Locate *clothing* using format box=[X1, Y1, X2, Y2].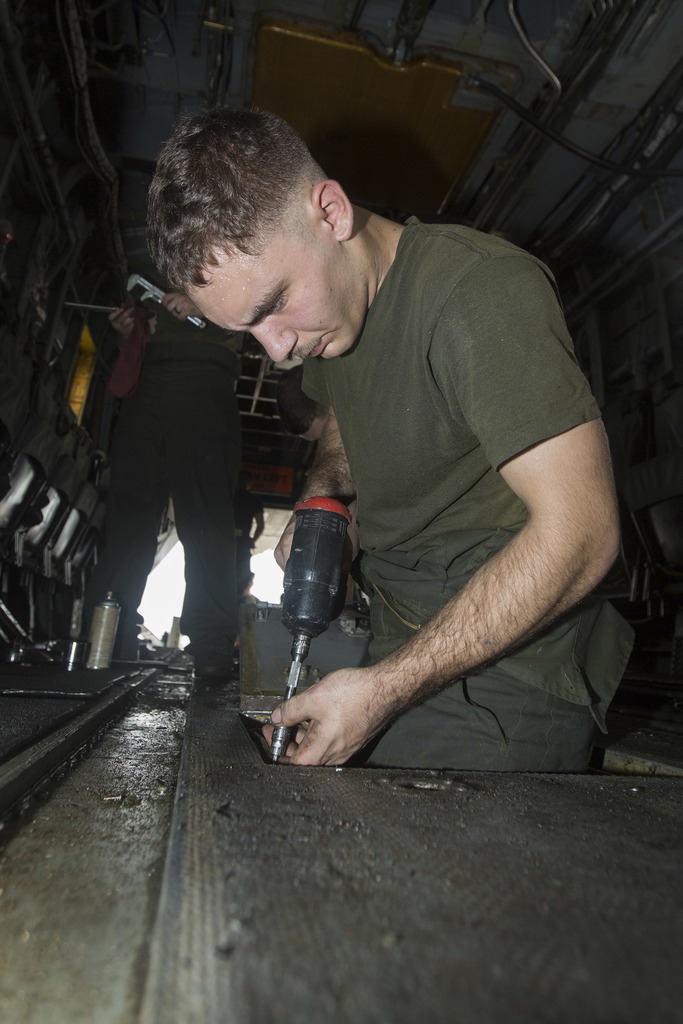
box=[302, 211, 645, 738].
